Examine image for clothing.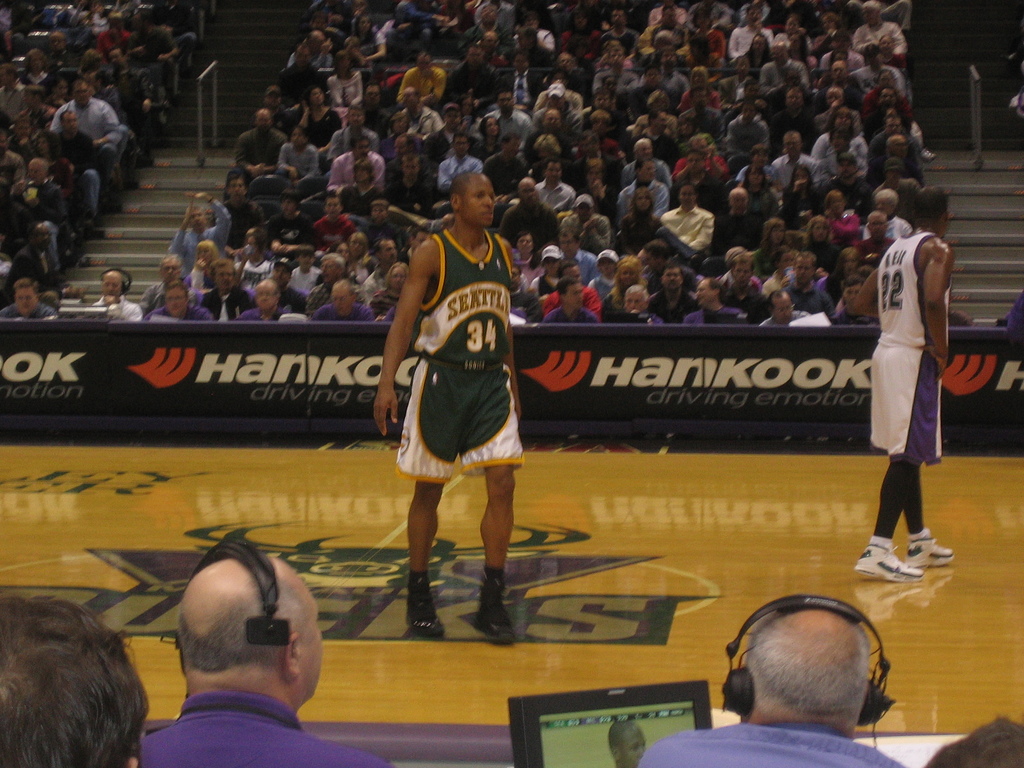
Examination result: locate(847, 64, 910, 97).
